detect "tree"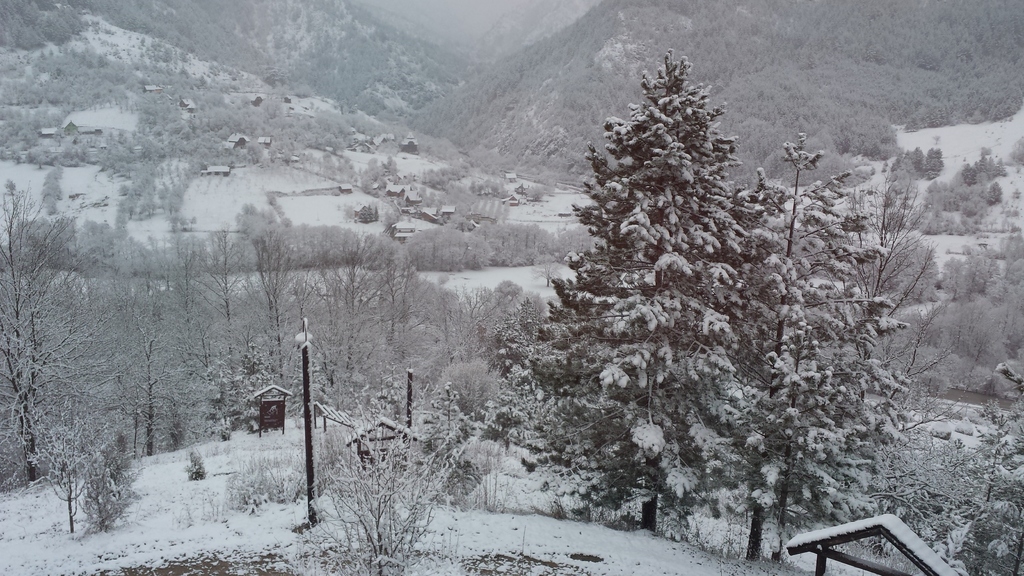
locate(303, 225, 393, 406)
